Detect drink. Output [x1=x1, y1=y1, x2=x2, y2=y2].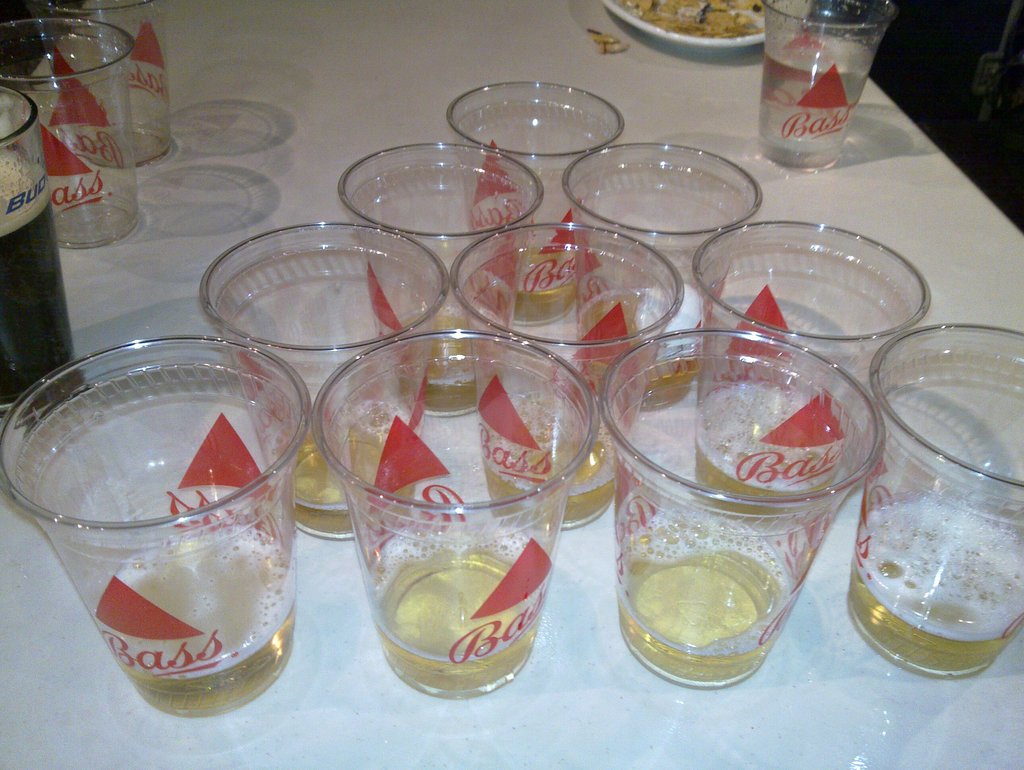
[x1=278, y1=429, x2=407, y2=540].
